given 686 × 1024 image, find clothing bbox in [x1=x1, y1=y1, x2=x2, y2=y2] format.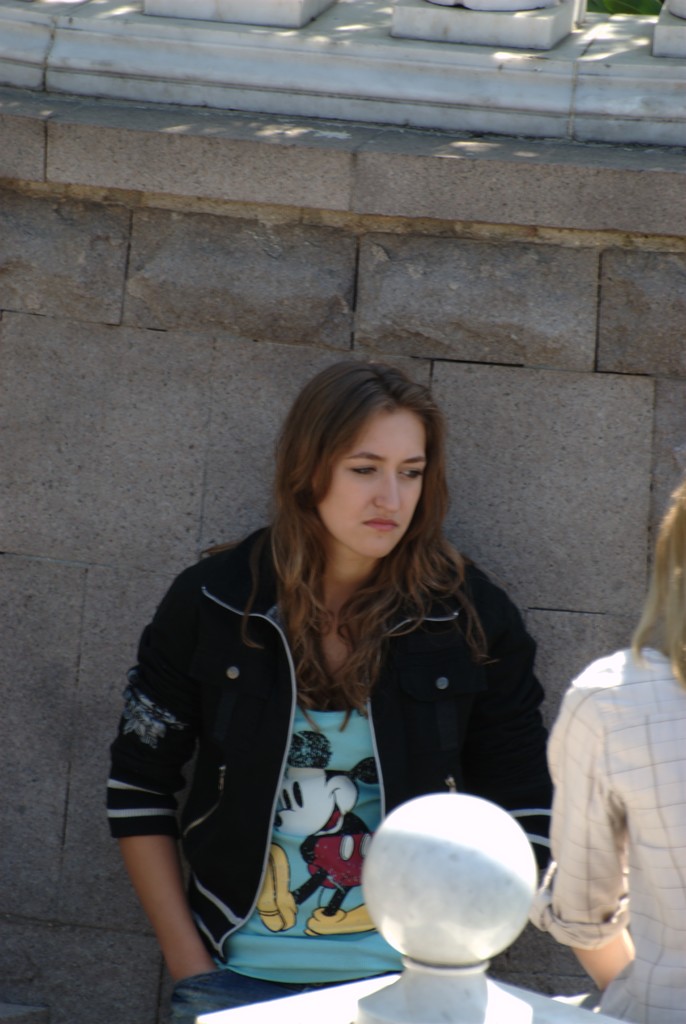
[x1=534, y1=653, x2=685, y2=1023].
